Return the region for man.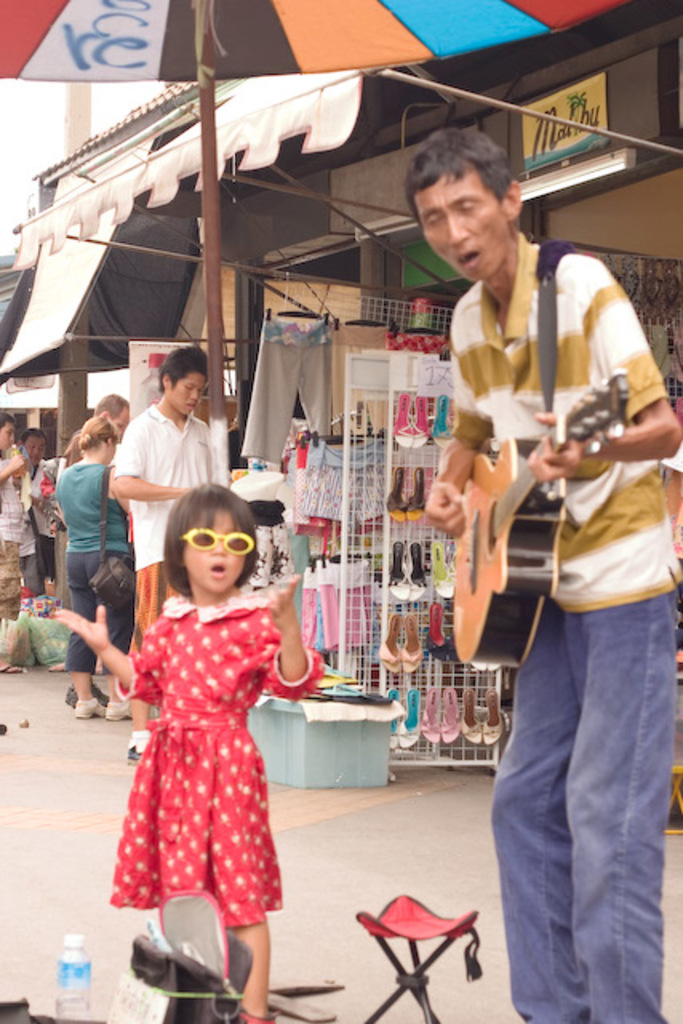
419, 125, 681, 1022.
